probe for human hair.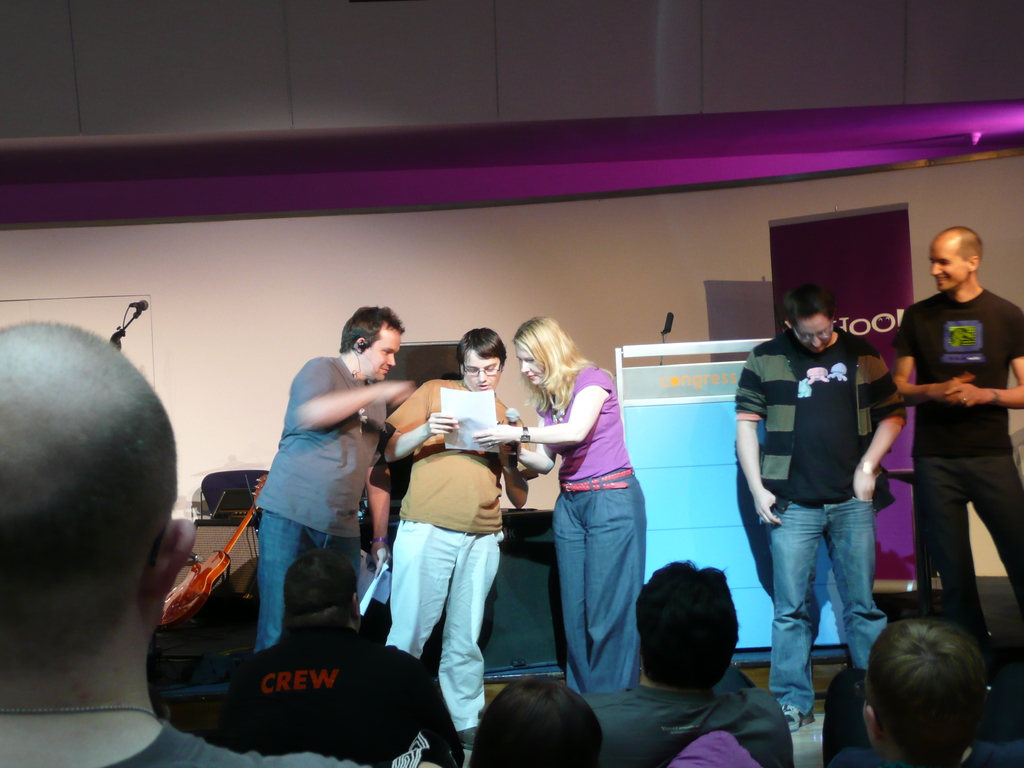
Probe result: locate(627, 561, 741, 699).
